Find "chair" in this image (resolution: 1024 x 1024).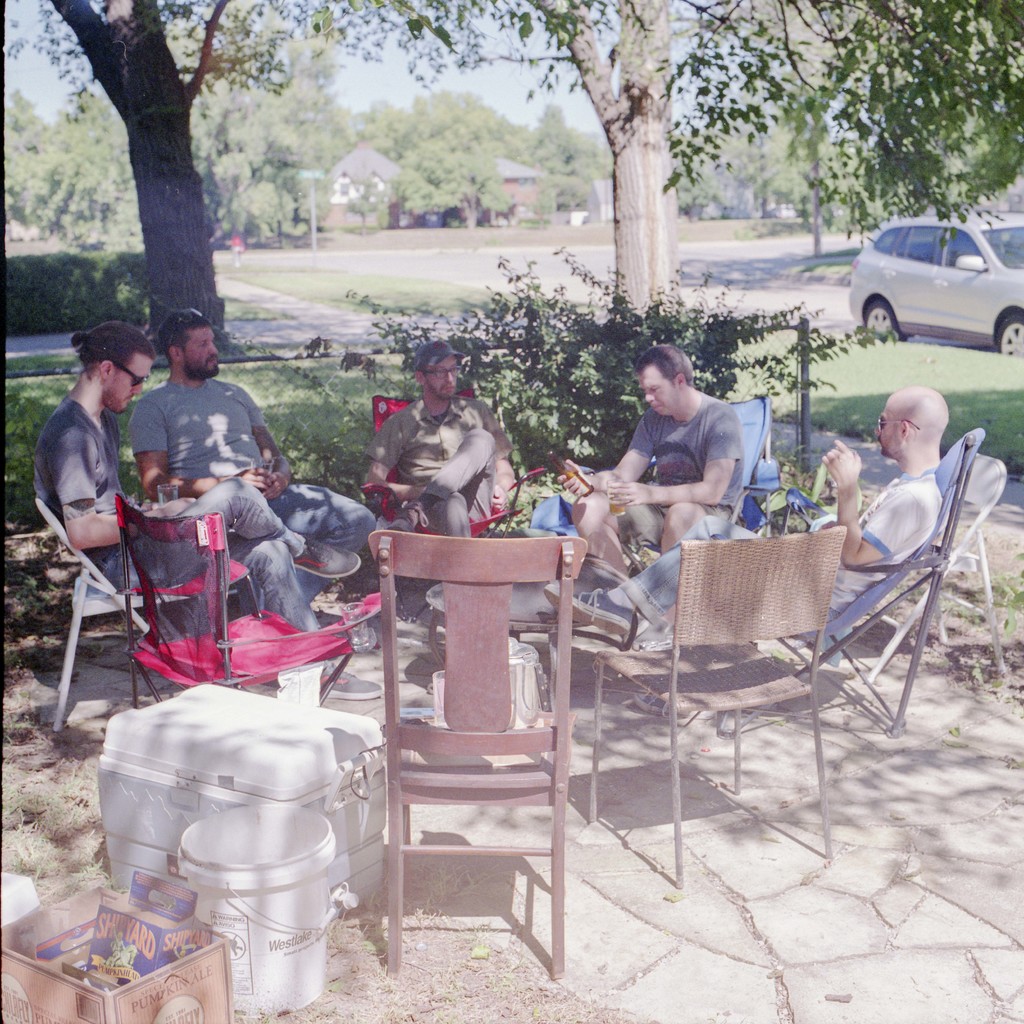
<region>35, 498, 222, 725</region>.
